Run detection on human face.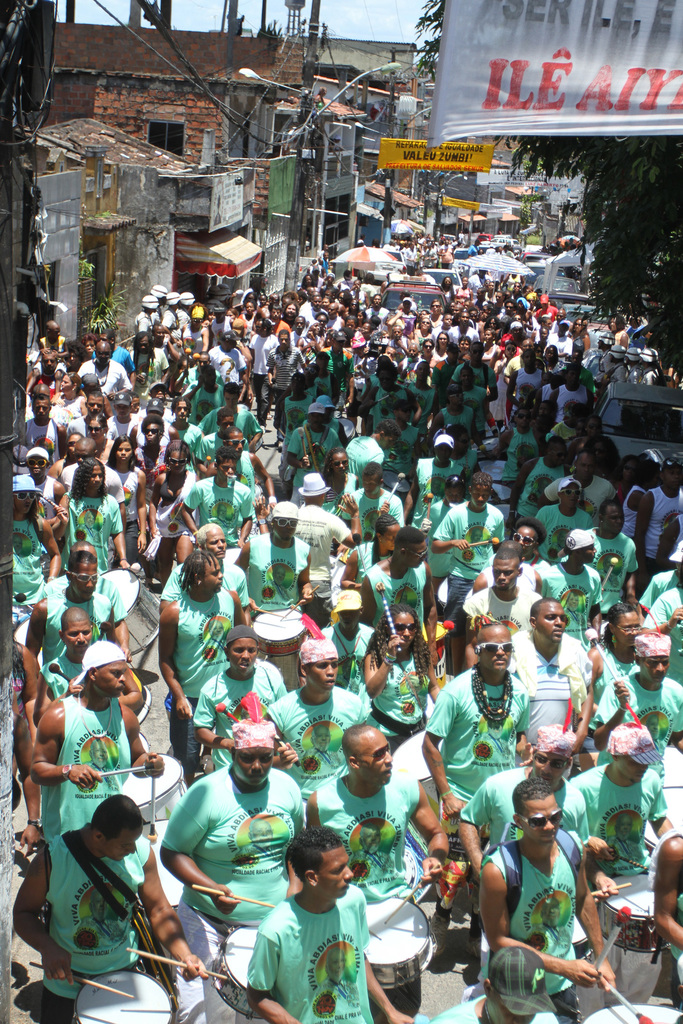
Result: [left=67, top=352, right=79, bottom=368].
